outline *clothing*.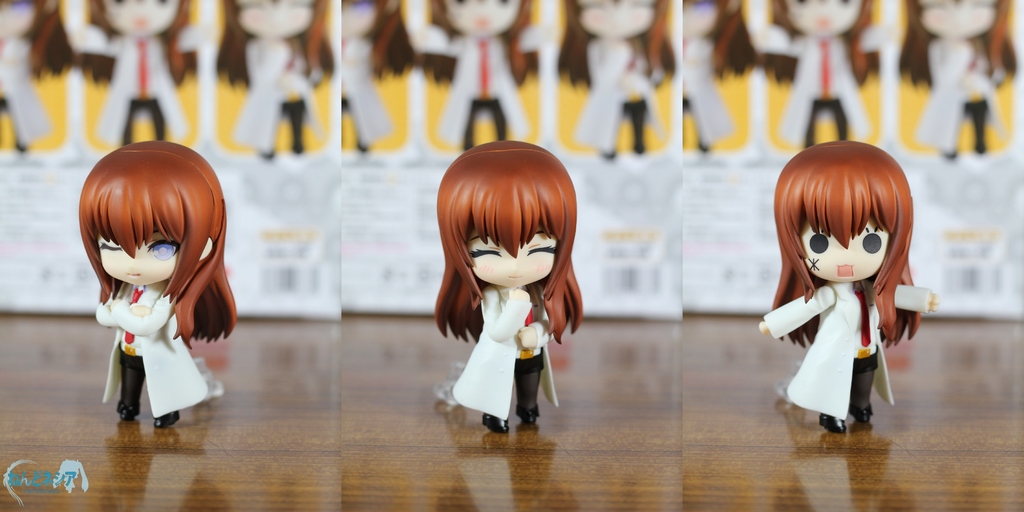
Outline: 755,209,922,417.
